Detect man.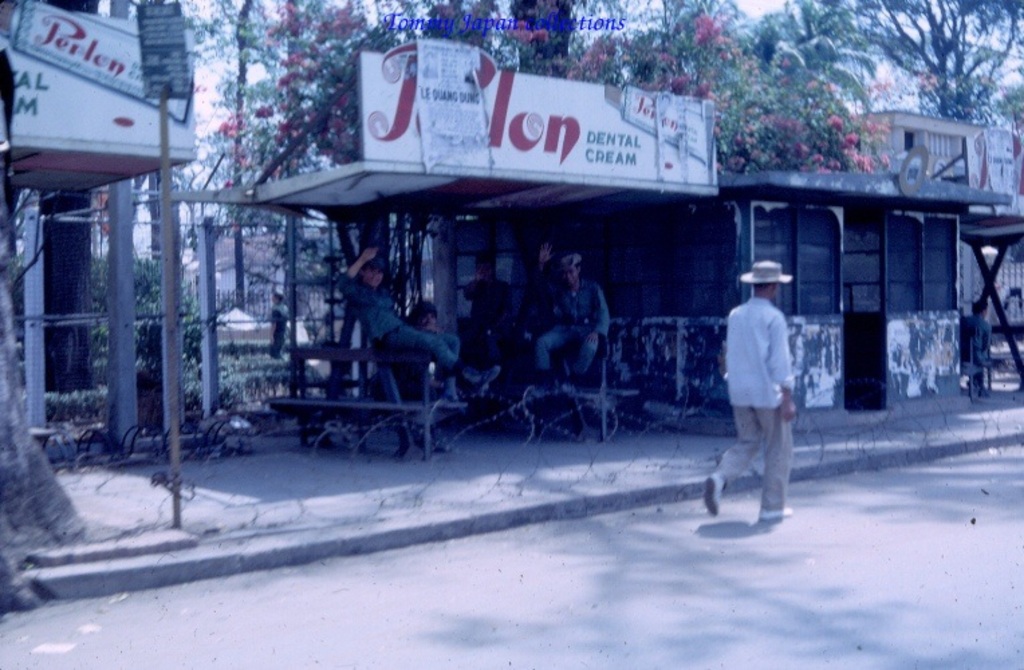
Detected at locate(330, 239, 501, 395).
